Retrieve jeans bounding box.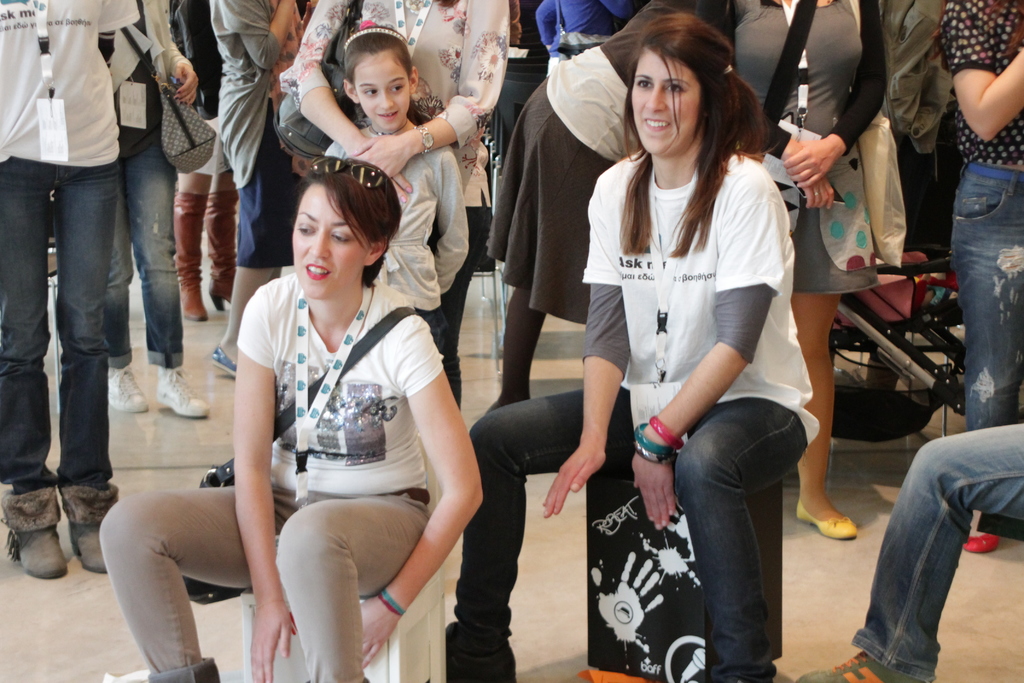
Bounding box: region(449, 383, 806, 682).
